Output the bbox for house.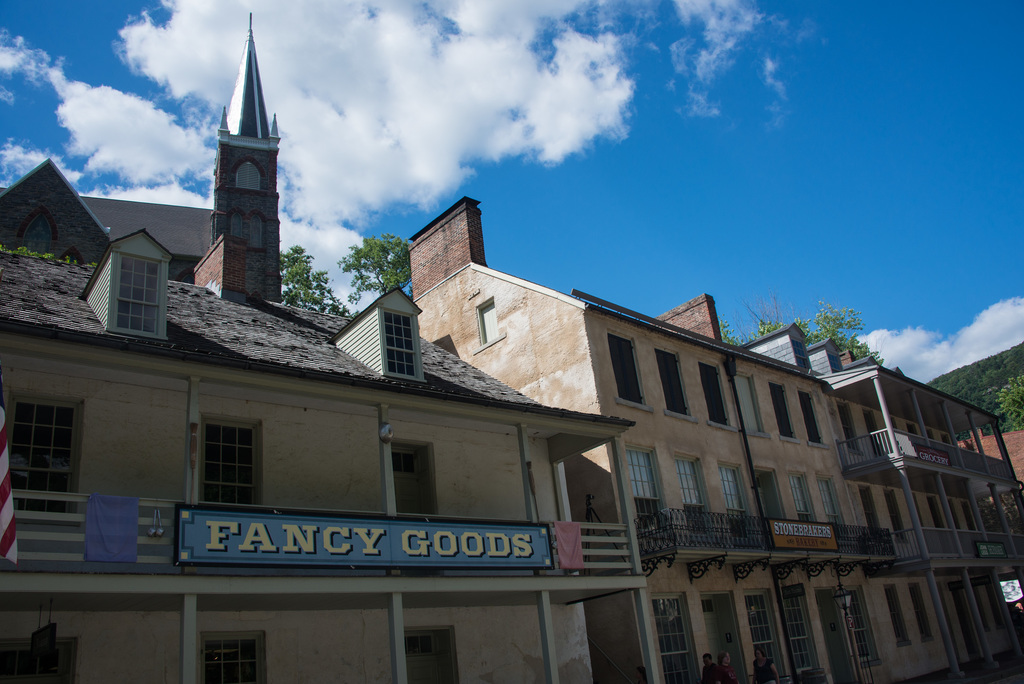
rect(735, 317, 1023, 683).
